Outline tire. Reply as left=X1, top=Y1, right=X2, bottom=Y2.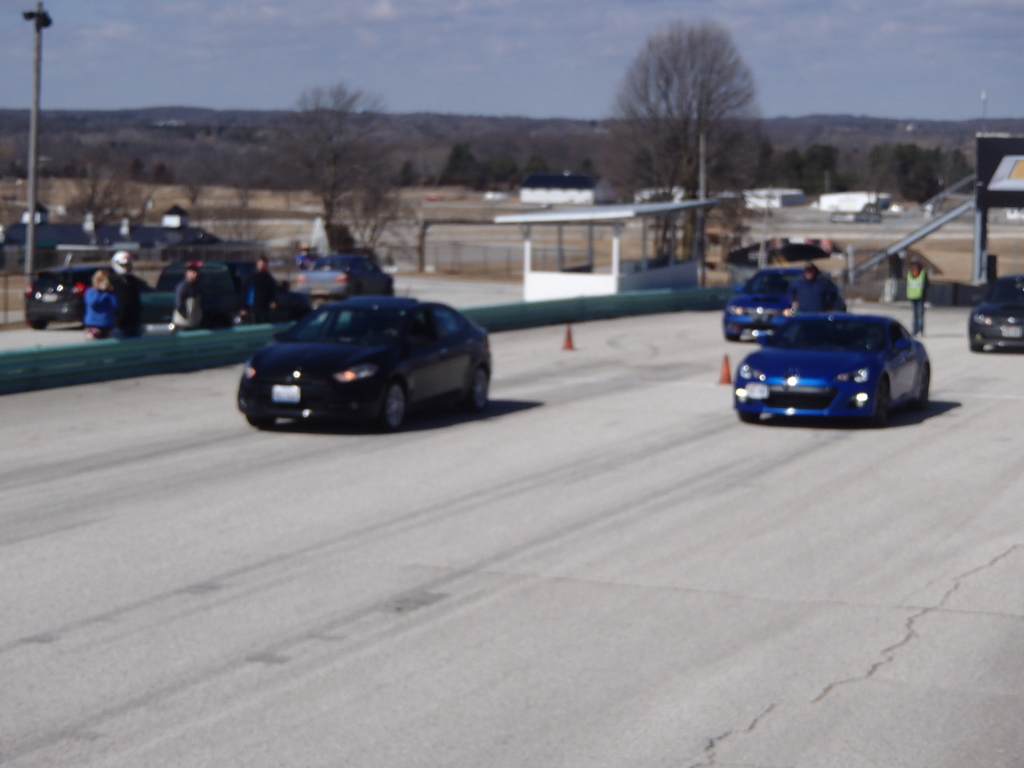
left=916, top=369, right=930, bottom=408.
